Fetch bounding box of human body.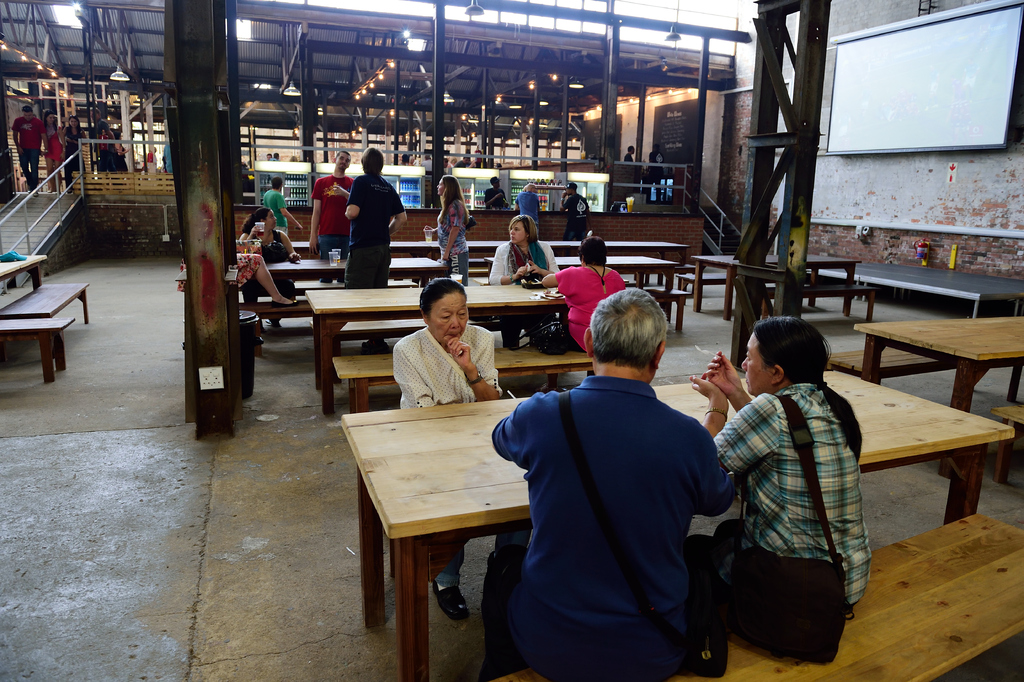
Bbox: [478, 287, 732, 681].
